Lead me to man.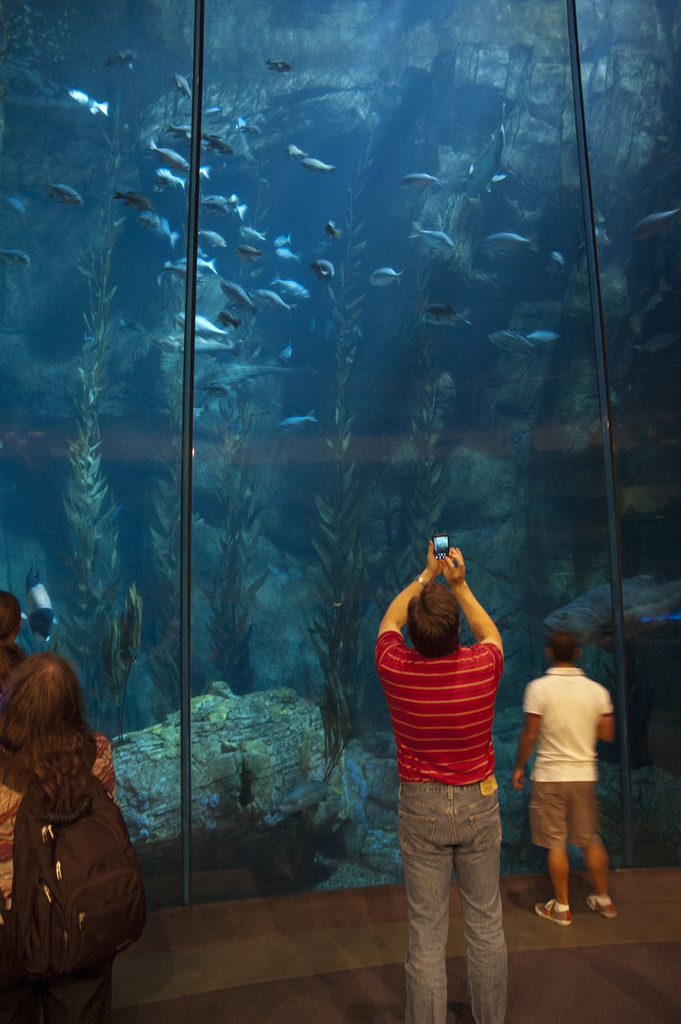
Lead to [520,637,628,936].
